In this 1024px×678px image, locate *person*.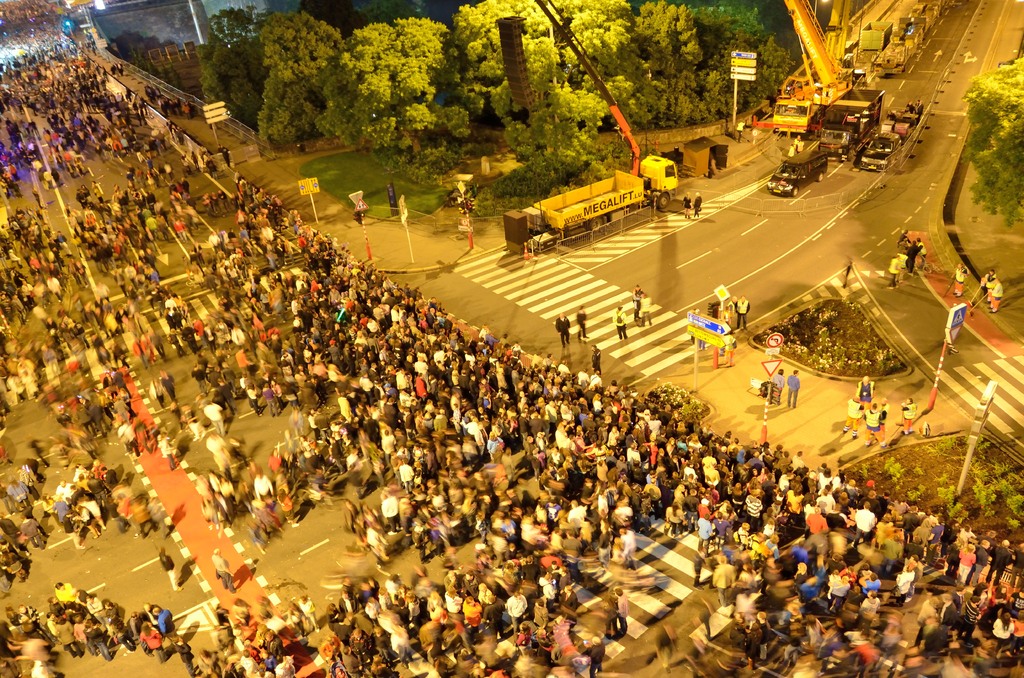
Bounding box: BBox(863, 401, 874, 444).
